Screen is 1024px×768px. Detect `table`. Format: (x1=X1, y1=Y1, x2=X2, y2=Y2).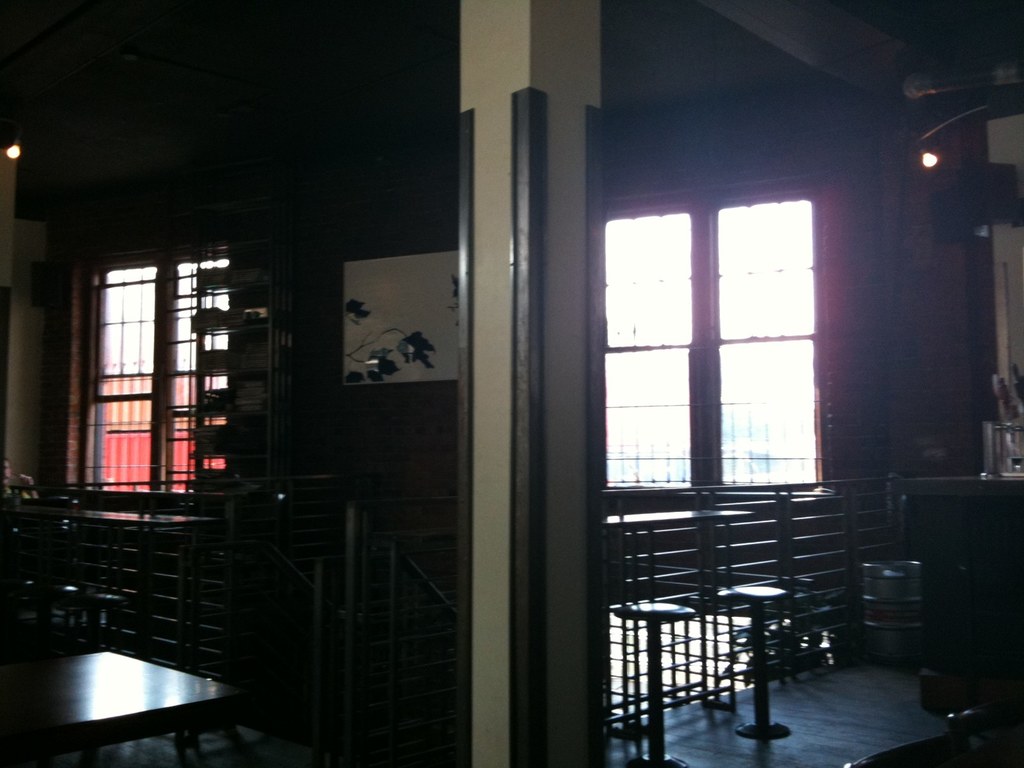
(x1=589, y1=503, x2=759, y2=601).
